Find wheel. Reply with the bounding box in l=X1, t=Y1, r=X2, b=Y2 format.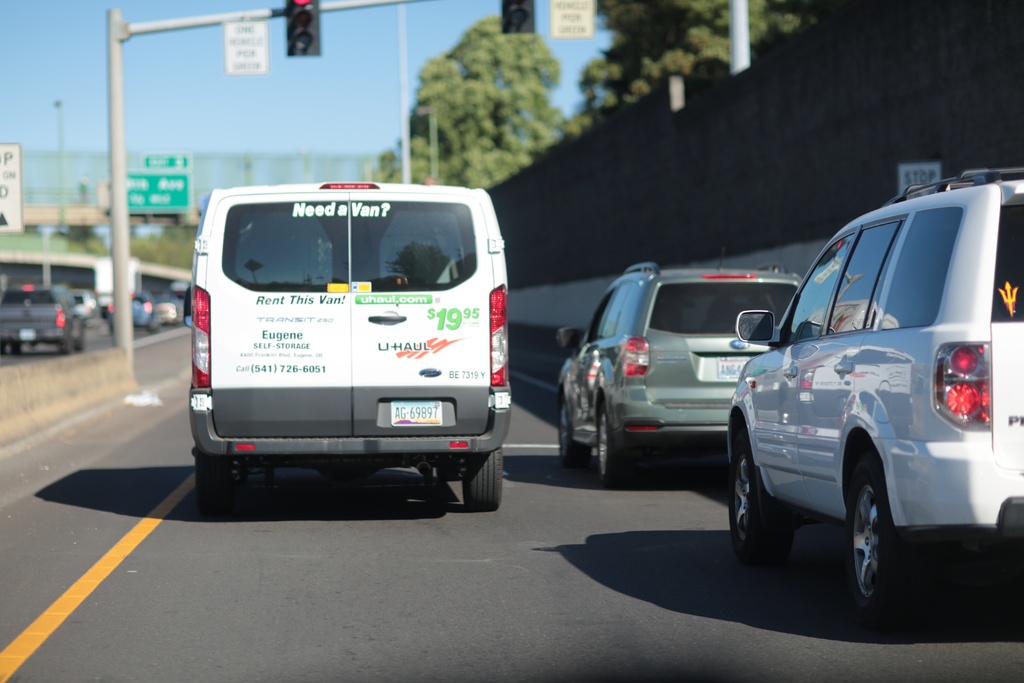
l=725, t=427, r=797, b=572.
